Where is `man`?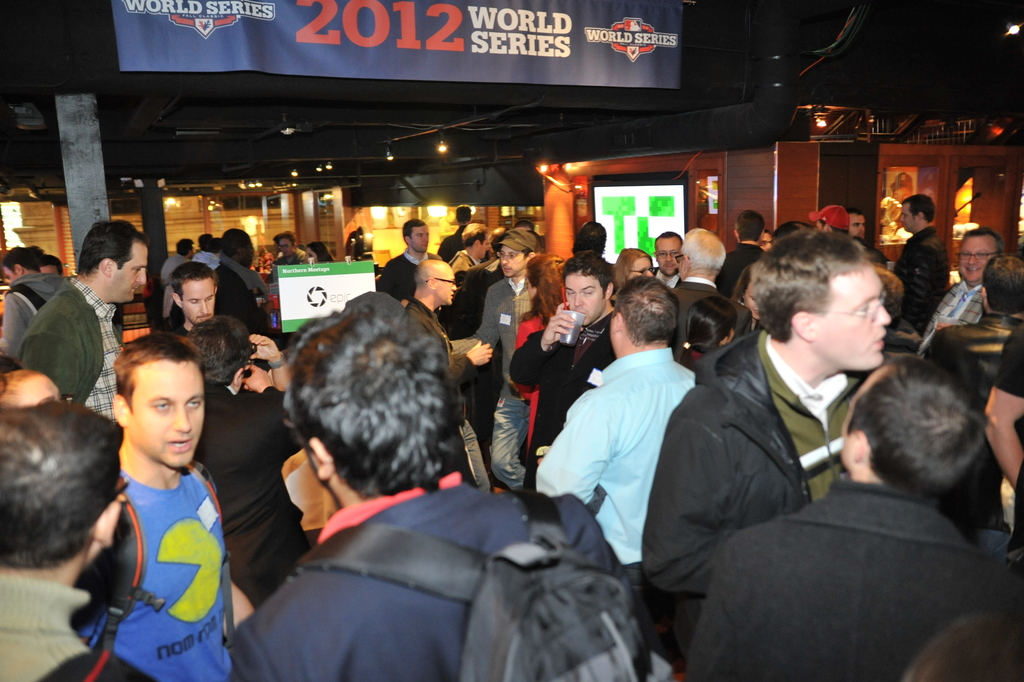
box(658, 231, 752, 342).
